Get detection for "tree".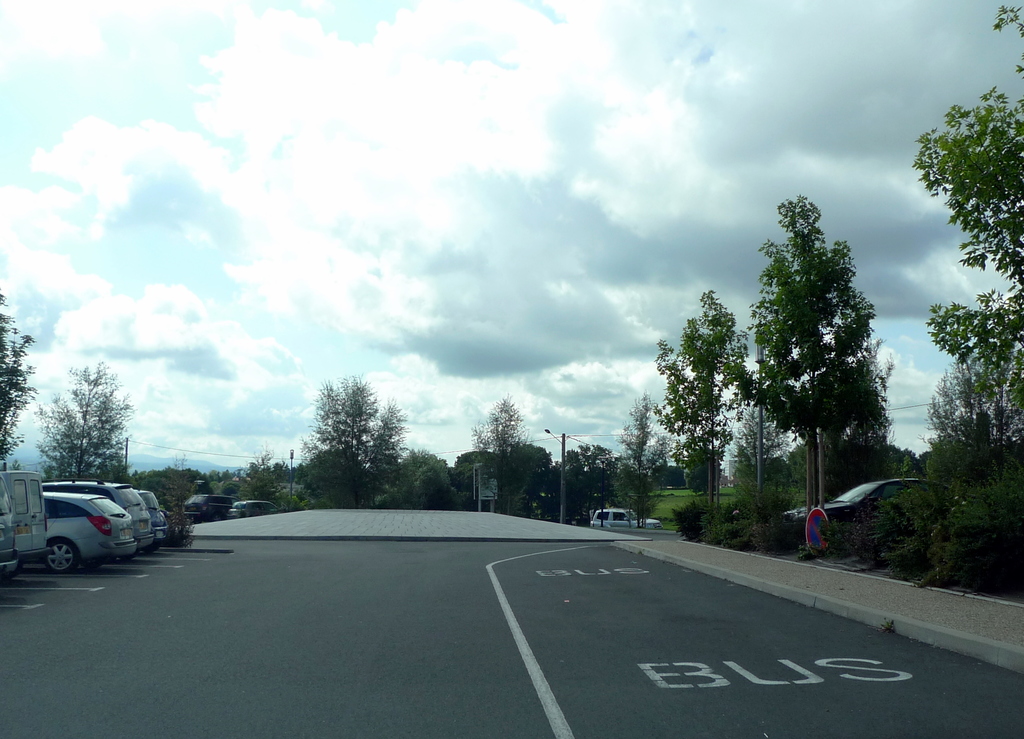
Detection: region(305, 370, 404, 505).
